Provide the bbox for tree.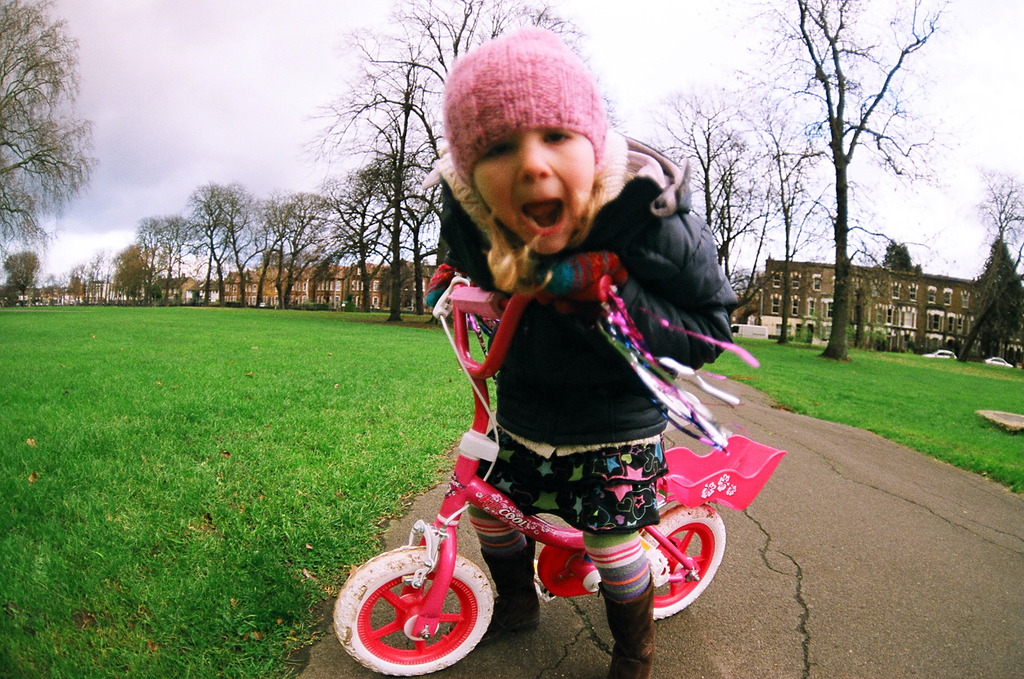
(x1=6, y1=24, x2=101, y2=276).
